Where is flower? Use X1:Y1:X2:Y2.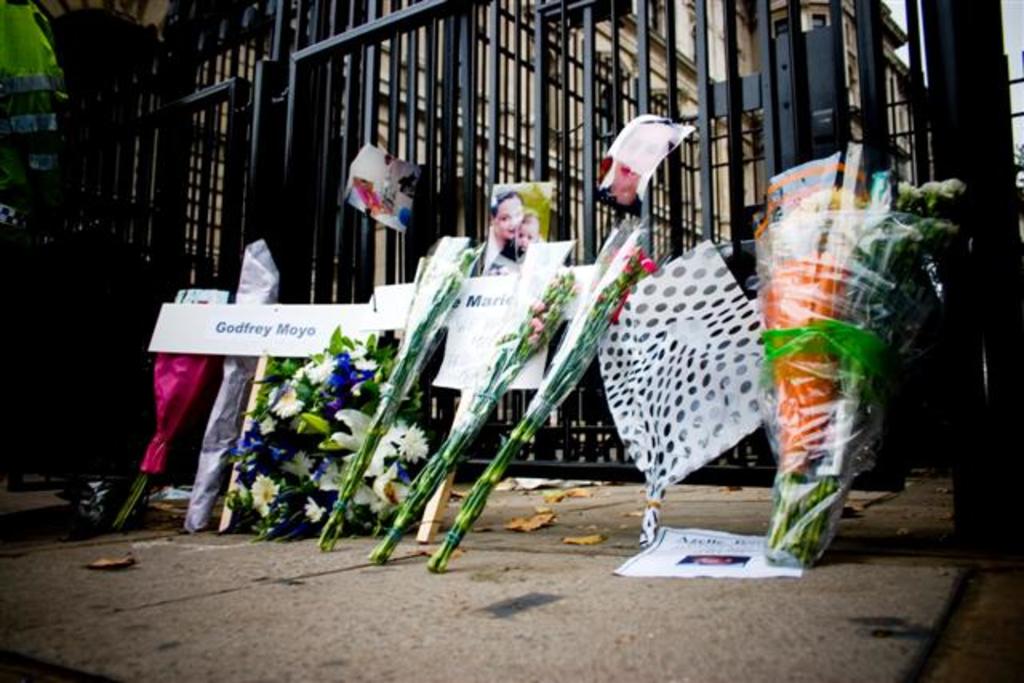
326:408:395:481.
